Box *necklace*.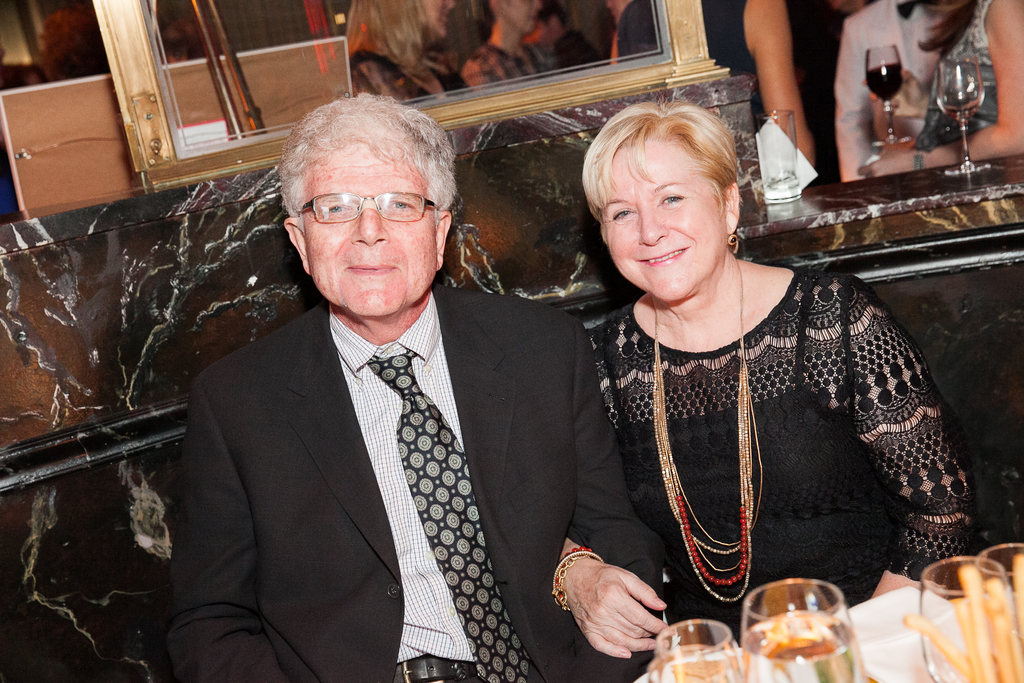
pyautogui.locateOnScreen(647, 254, 764, 598).
